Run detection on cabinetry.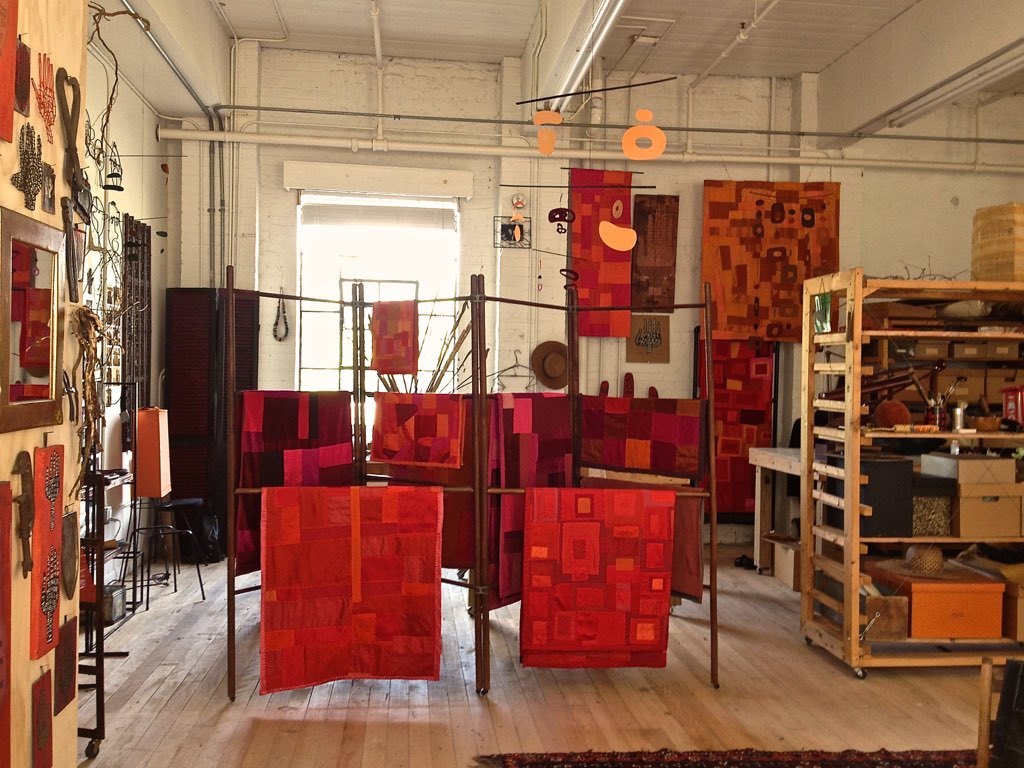
Result: region(800, 263, 1023, 676).
